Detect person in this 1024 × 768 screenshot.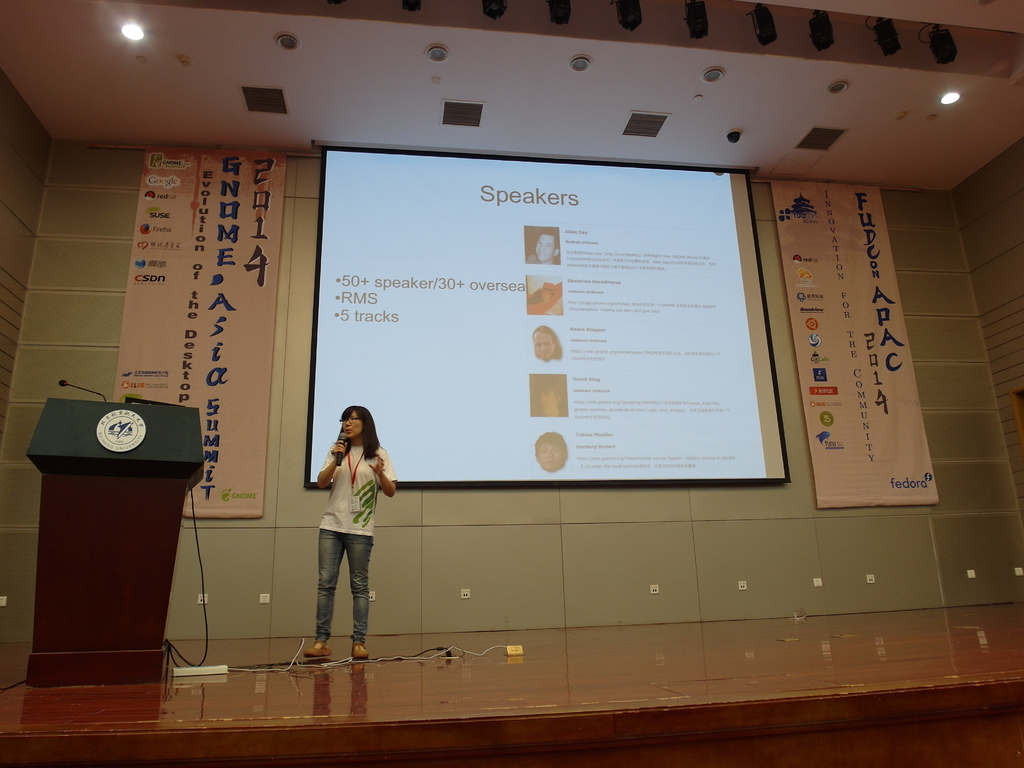
Detection: bbox=[532, 378, 563, 420].
